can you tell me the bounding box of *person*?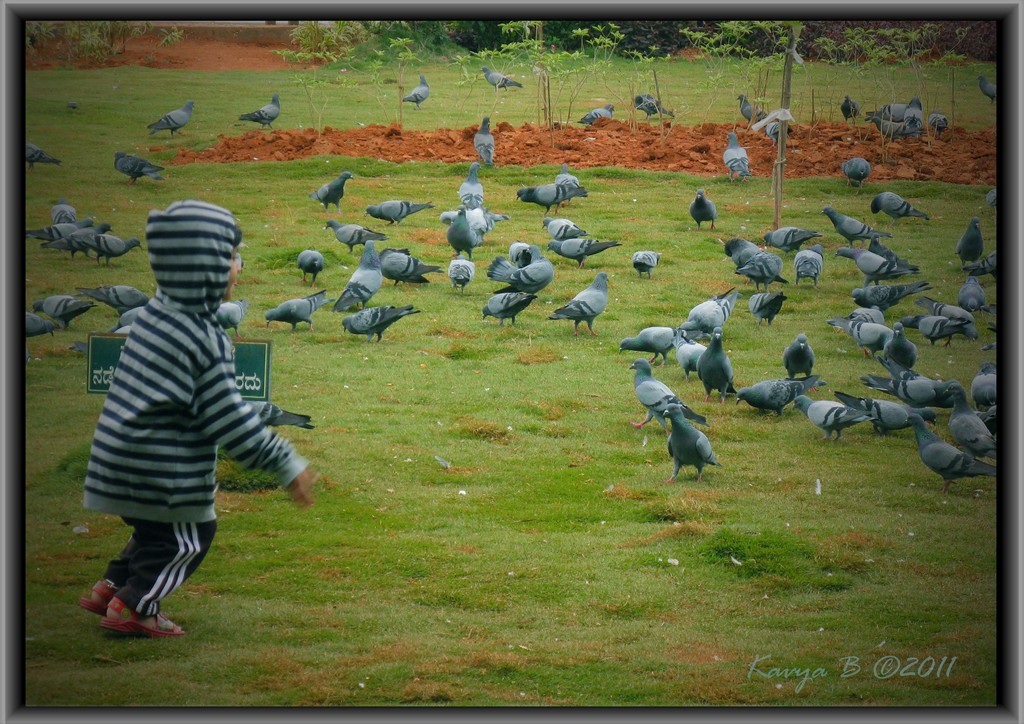
bbox=(79, 188, 298, 665).
